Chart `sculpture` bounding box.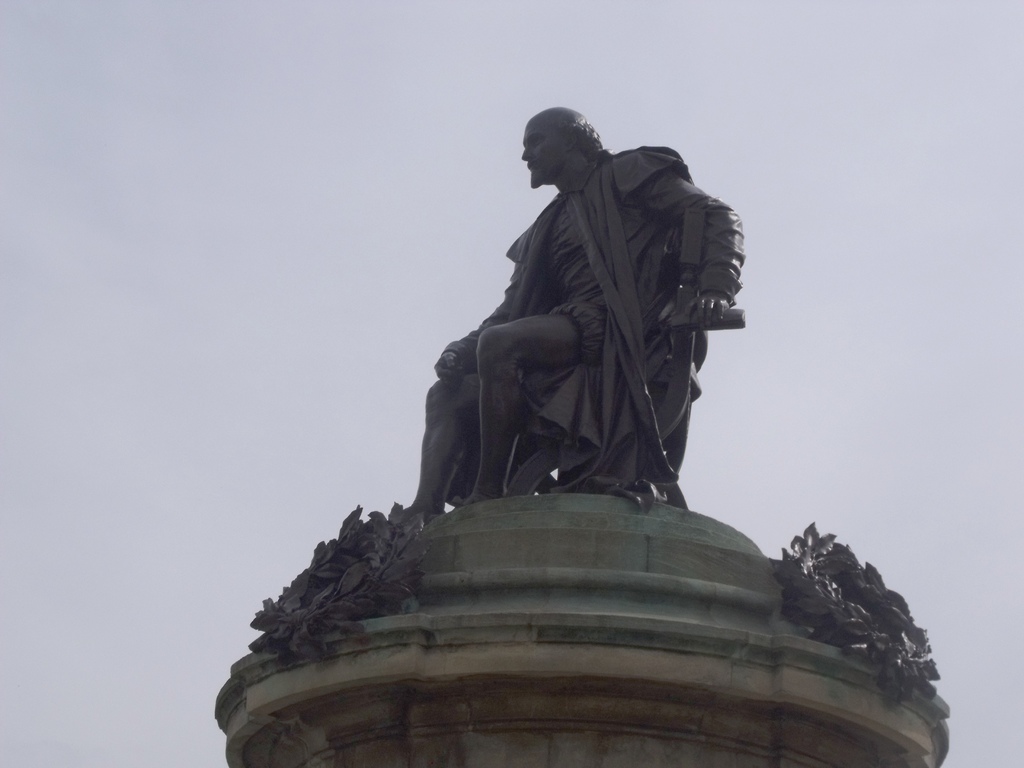
Charted: <box>372,102,747,542</box>.
